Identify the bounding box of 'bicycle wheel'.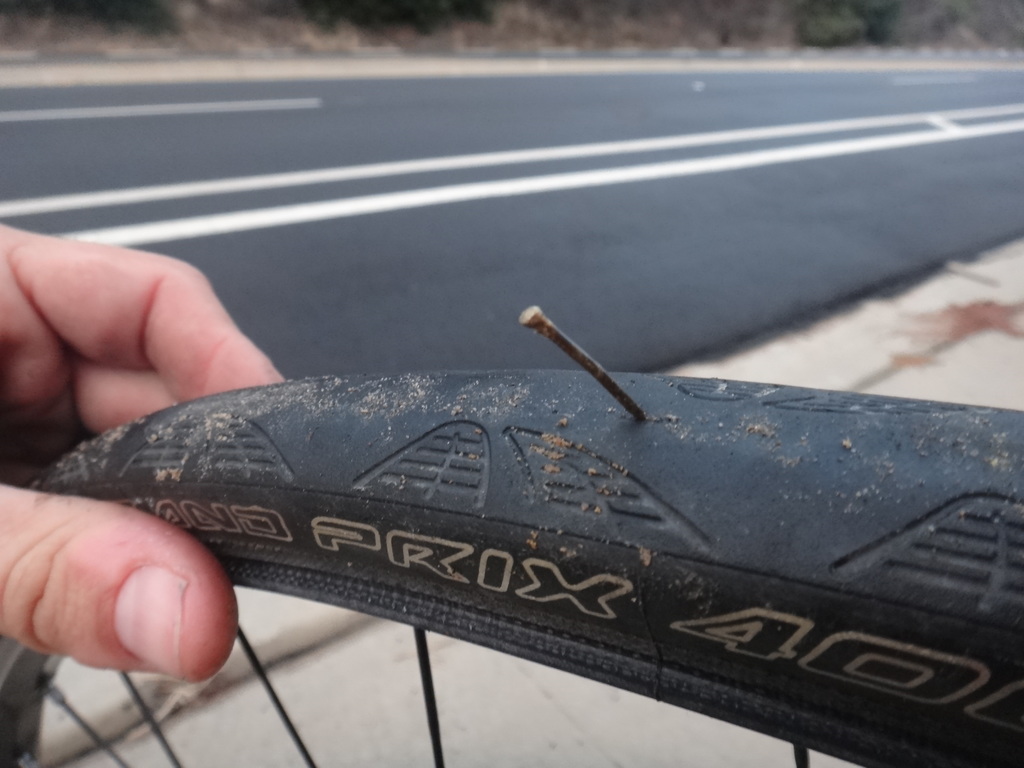
[0, 369, 1023, 767].
